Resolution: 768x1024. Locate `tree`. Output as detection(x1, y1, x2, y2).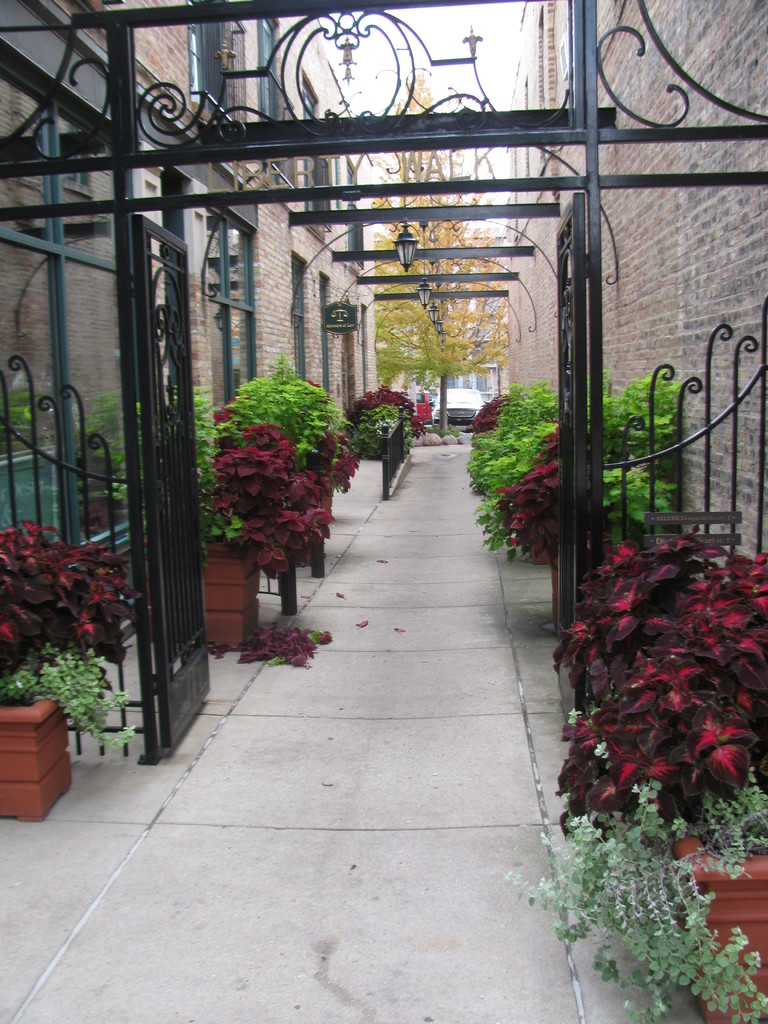
detection(218, 350, 340, 578).
